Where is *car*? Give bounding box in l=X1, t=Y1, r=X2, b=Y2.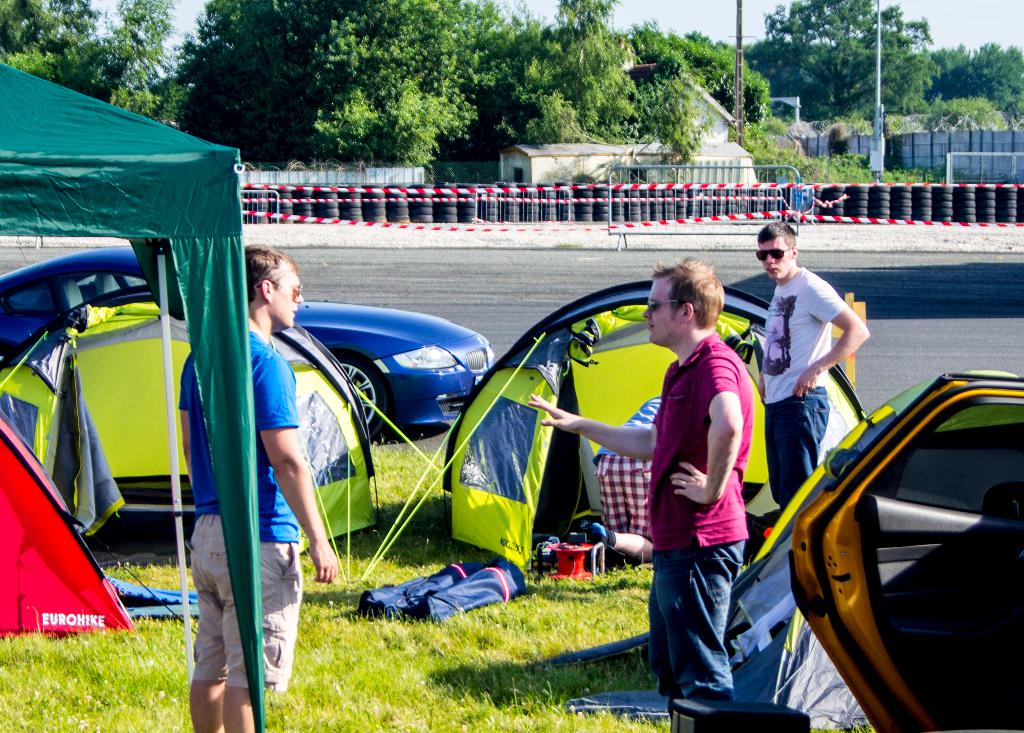
l=0, t=241, r=501, b=440.
